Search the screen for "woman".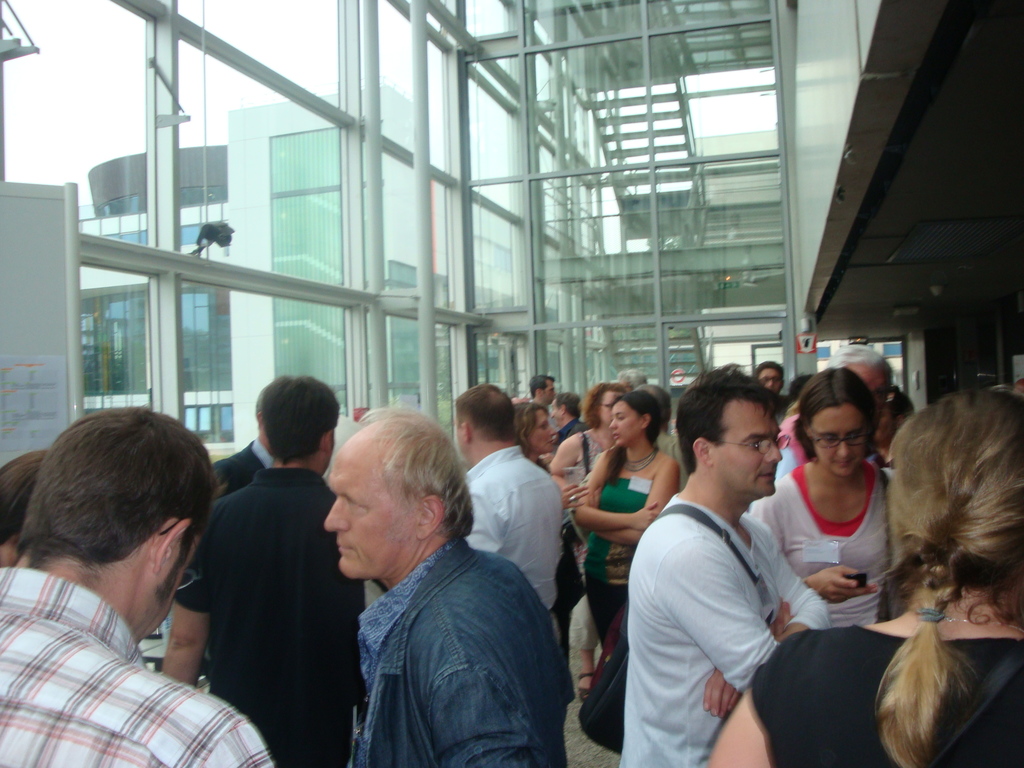
Found at box=[703, 387, 1023, 767].
